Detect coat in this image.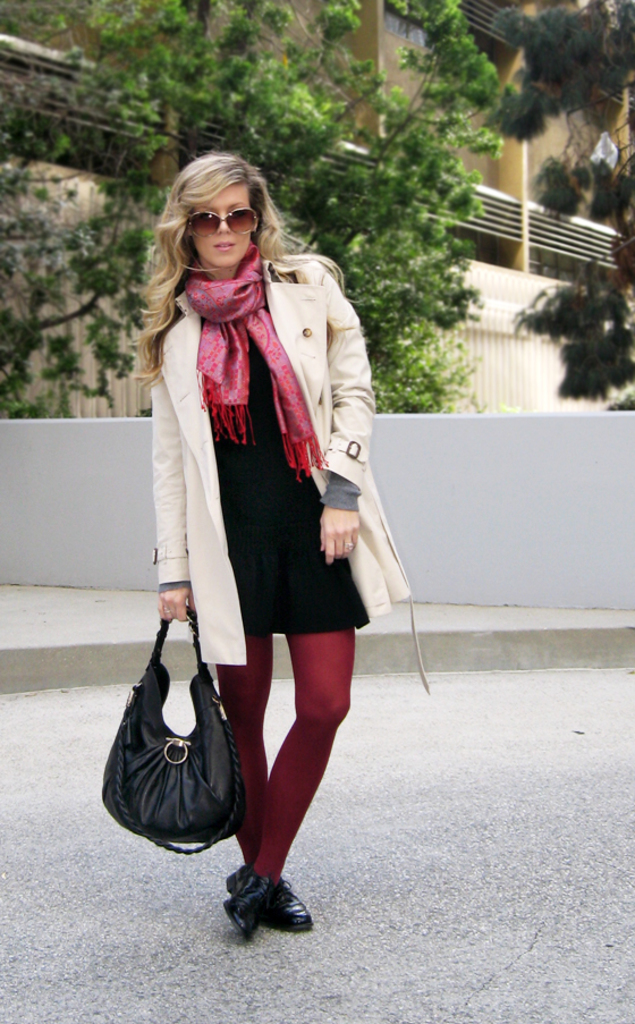
Detection: (x1=150, y1=255, x2=427, y2=687).
